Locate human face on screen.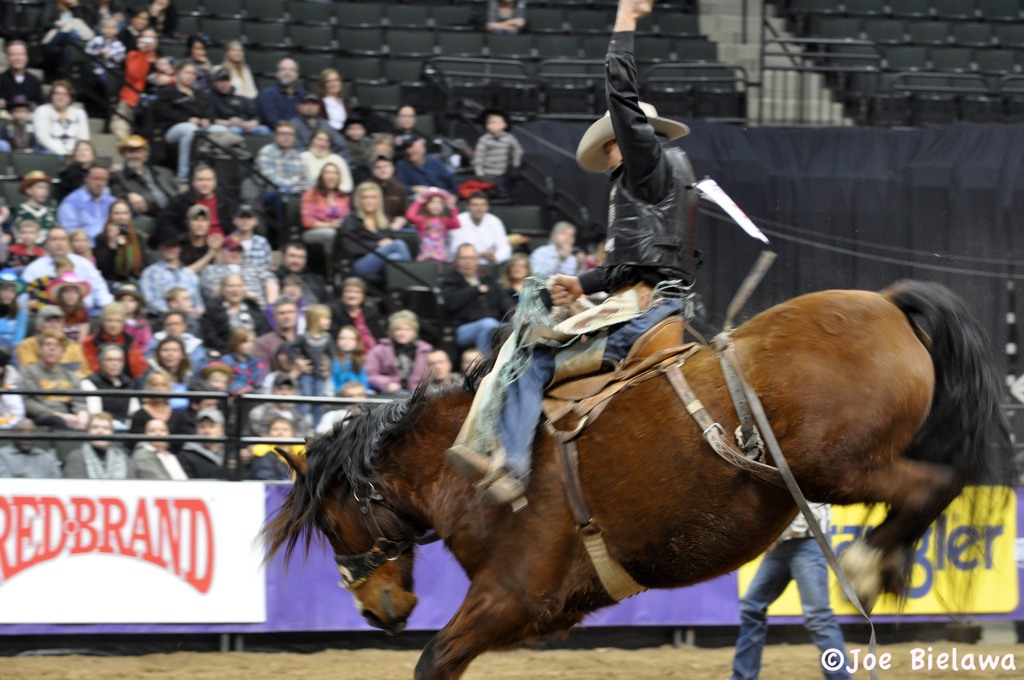
On screen at bbox=(42, 336, 67, 364).
